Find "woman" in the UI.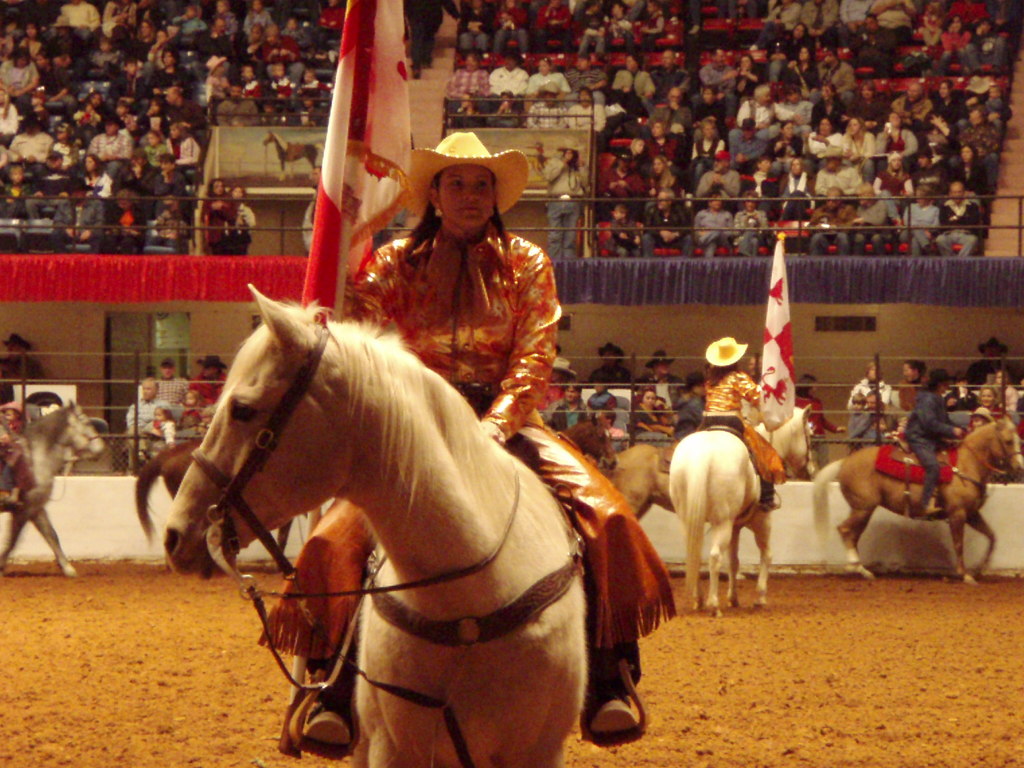
UI element at 223 180 255 252.
